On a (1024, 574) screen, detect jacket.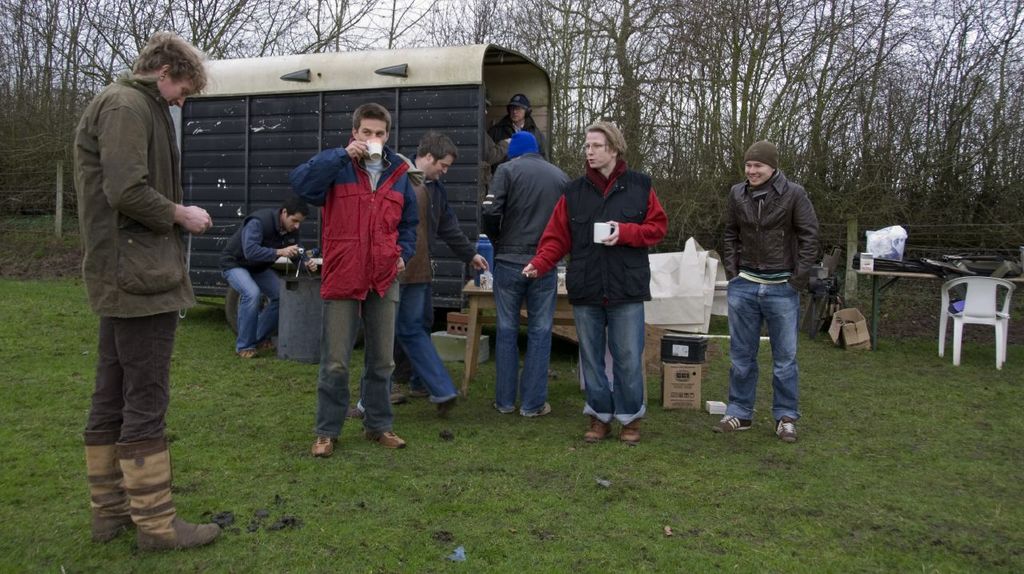
select_region(714, 147, 826, 309).
